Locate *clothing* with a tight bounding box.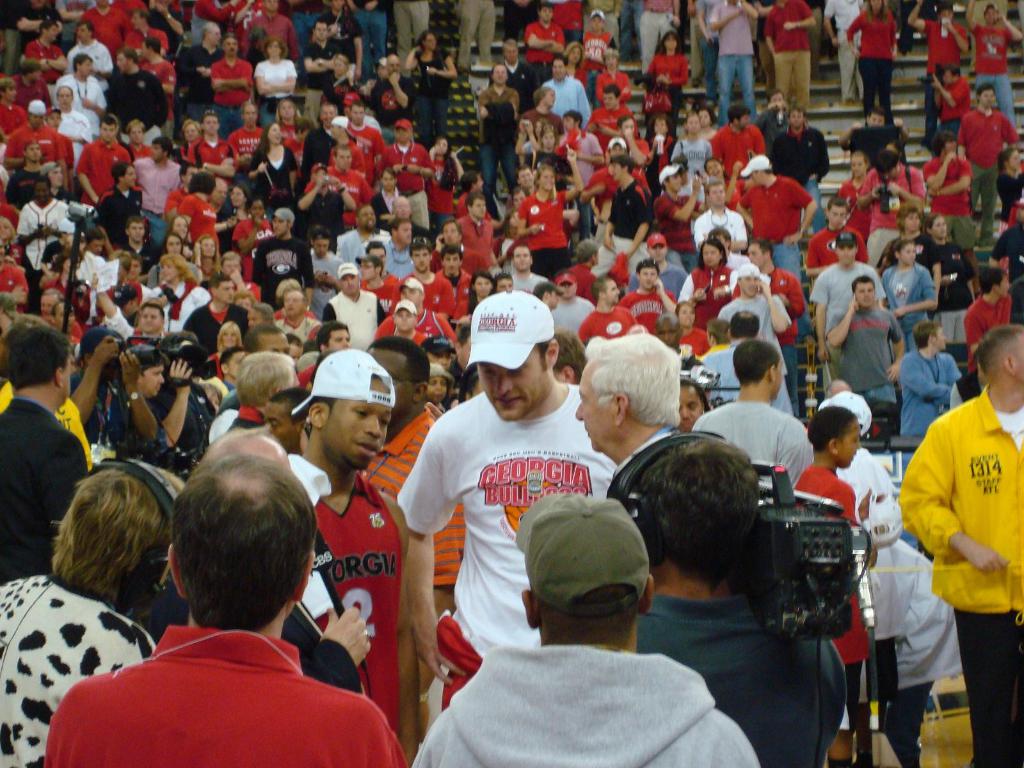
pyautogui.locateOnScreen(605, 422, 730, 561).
